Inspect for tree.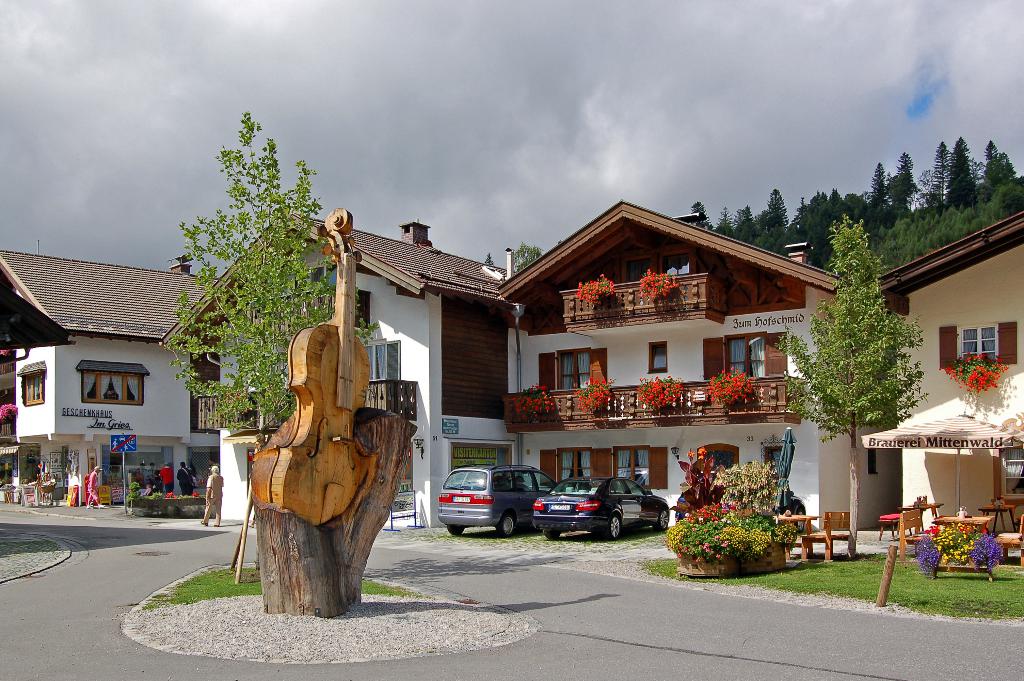
Inspection: left=493, top=240, right=559, bottom=286.
